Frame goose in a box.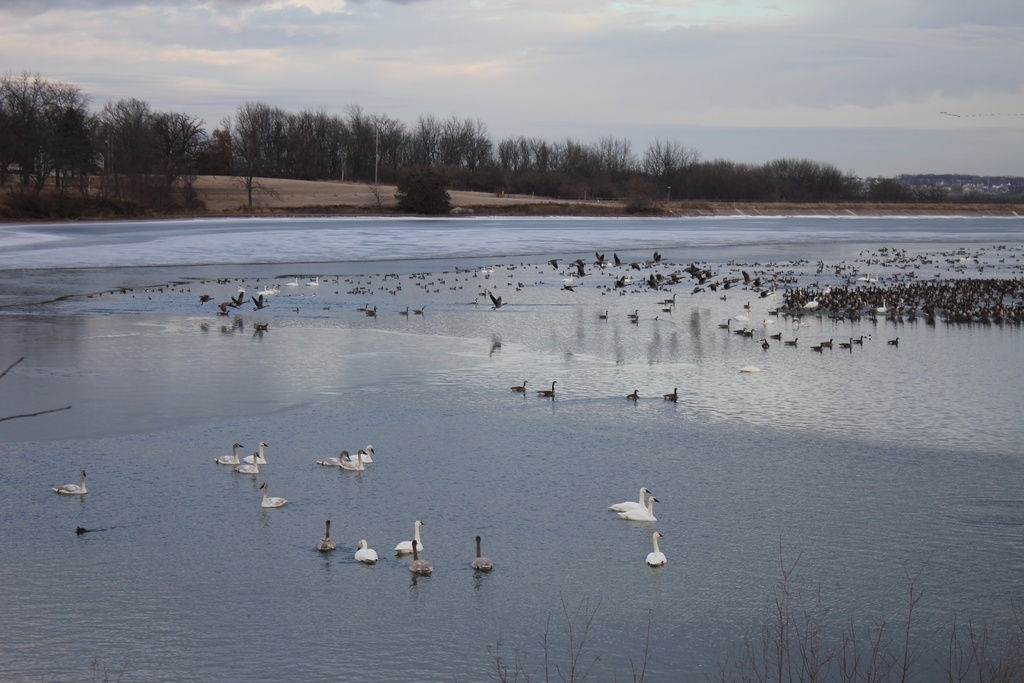
bbox=(309, 522, 340, 551).
